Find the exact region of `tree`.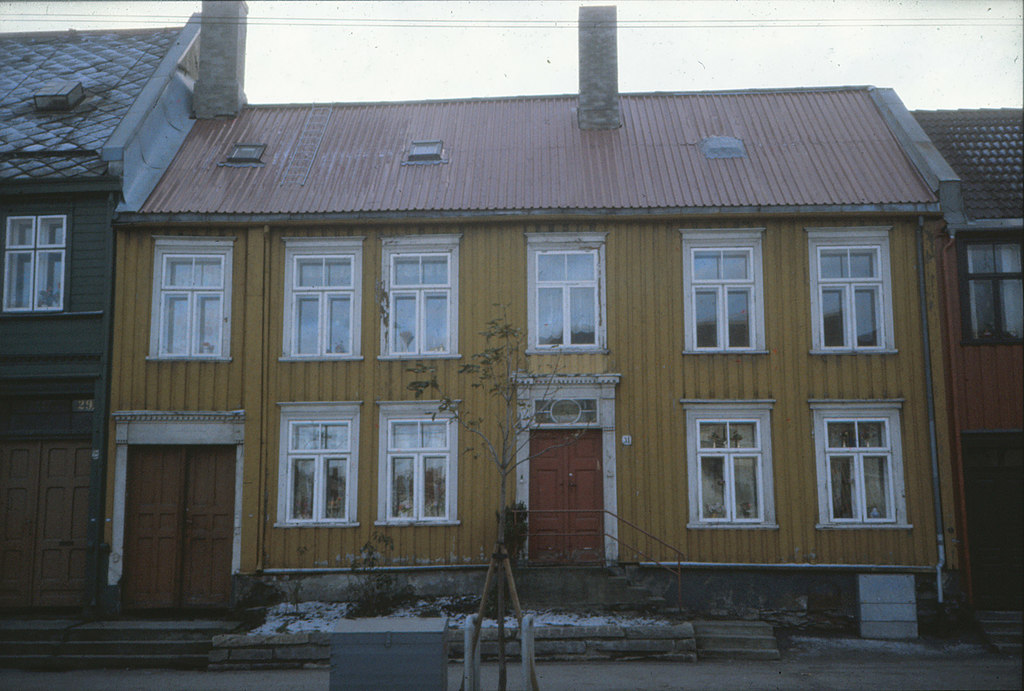
Exact region: box=[404, 301, 597, 690].
